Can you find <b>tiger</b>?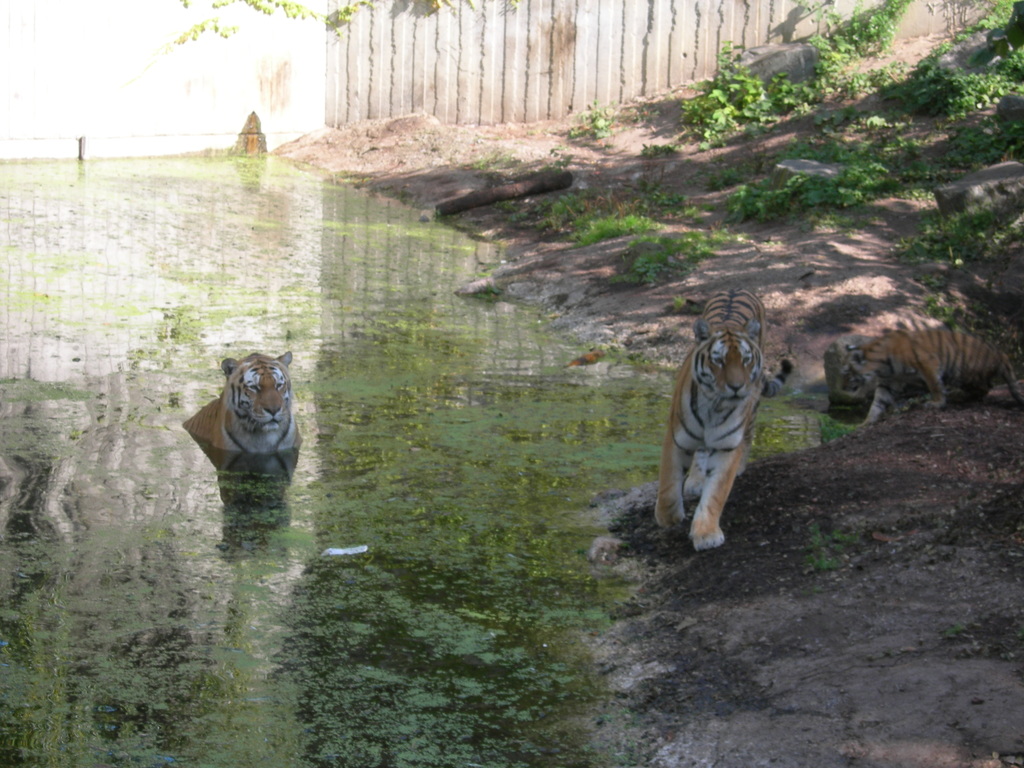
Yes, bounding box: rect(659, 292, 777, 556).
